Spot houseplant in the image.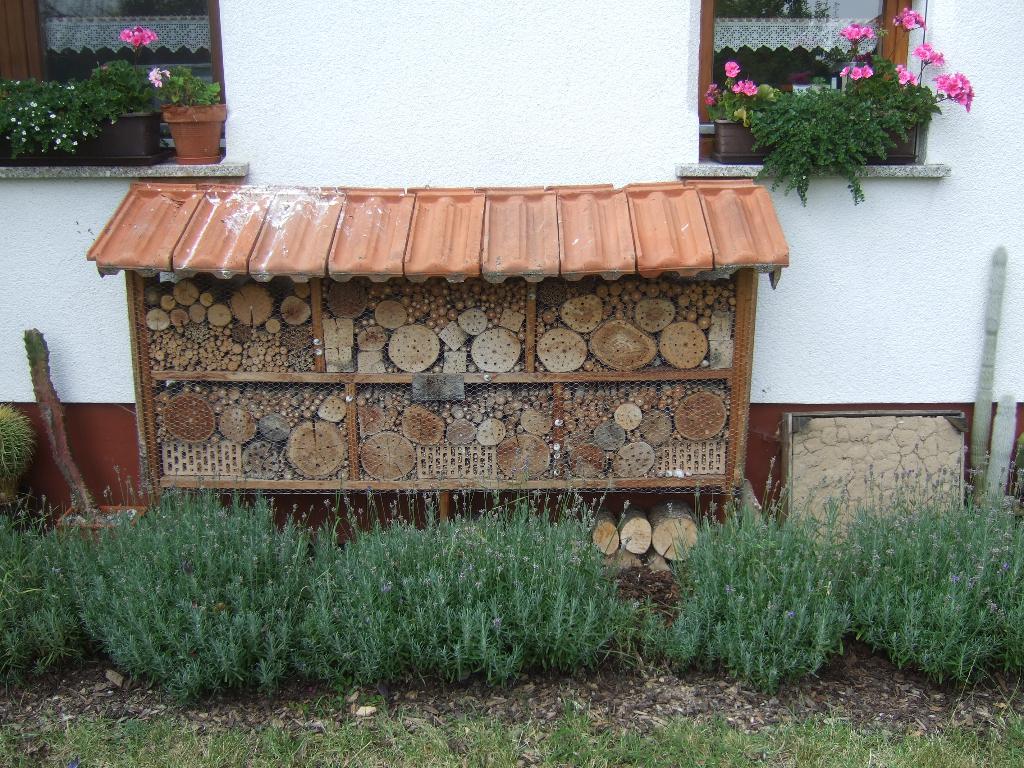
houseplant found at <bbox>76, 58, 154, 164</bbox>.
